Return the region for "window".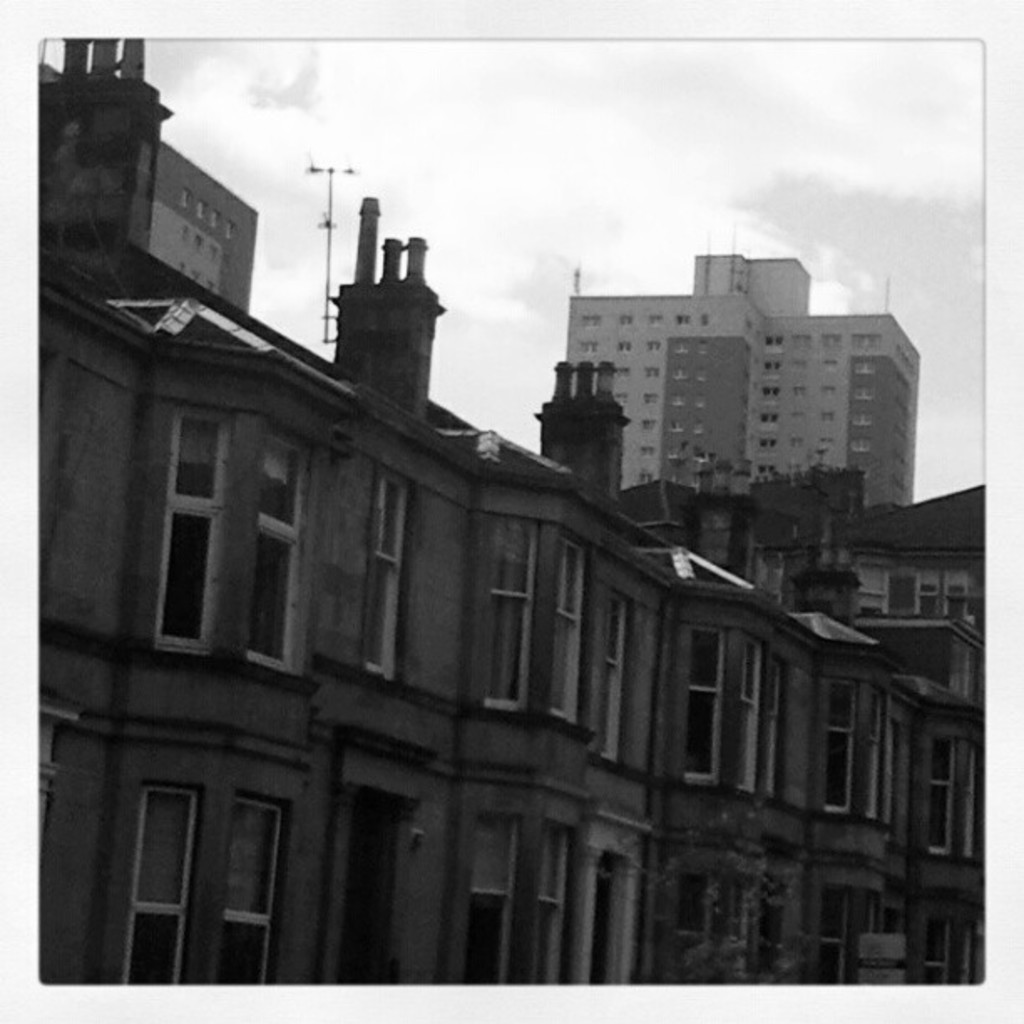
818,435,835,445.
